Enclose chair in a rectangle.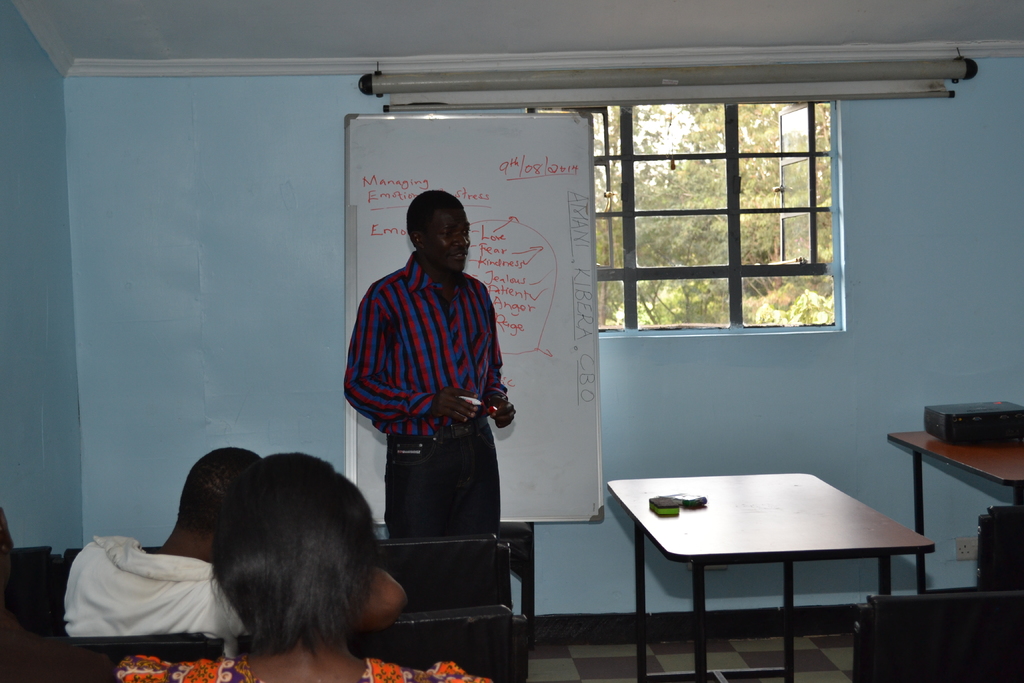
{"x1": 77, "y1": 632, "x2": 228, "y2": 662}.
